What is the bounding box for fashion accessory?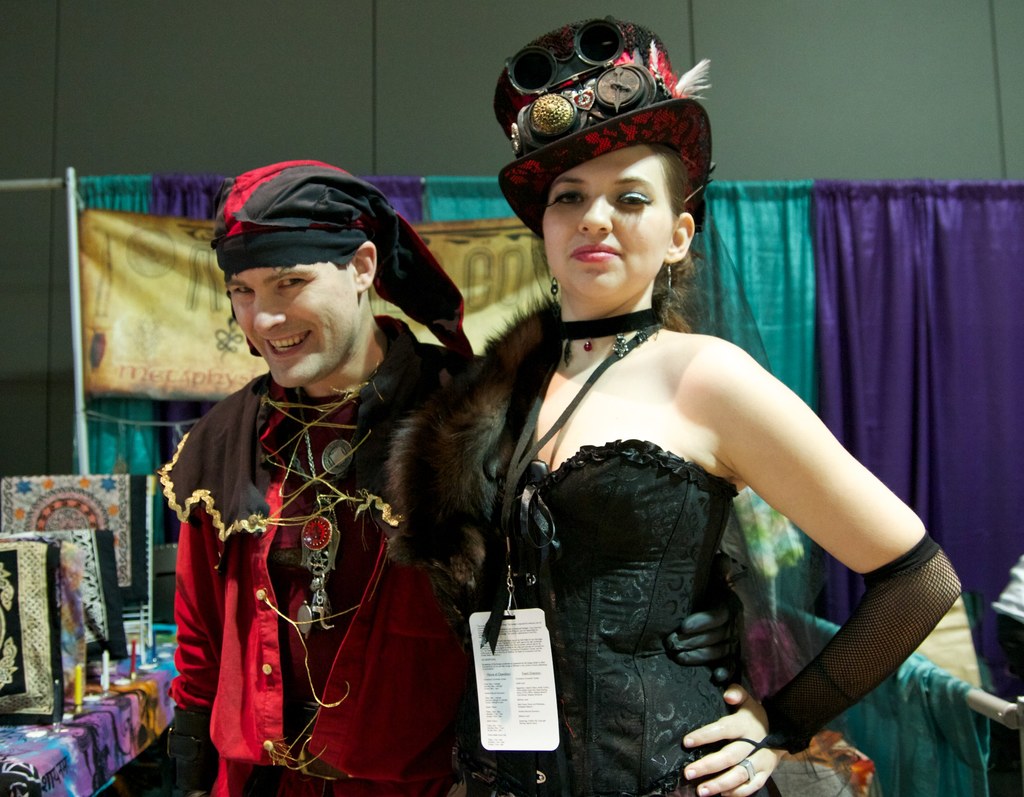
left=736, top=763, right=761, bottom=788.
